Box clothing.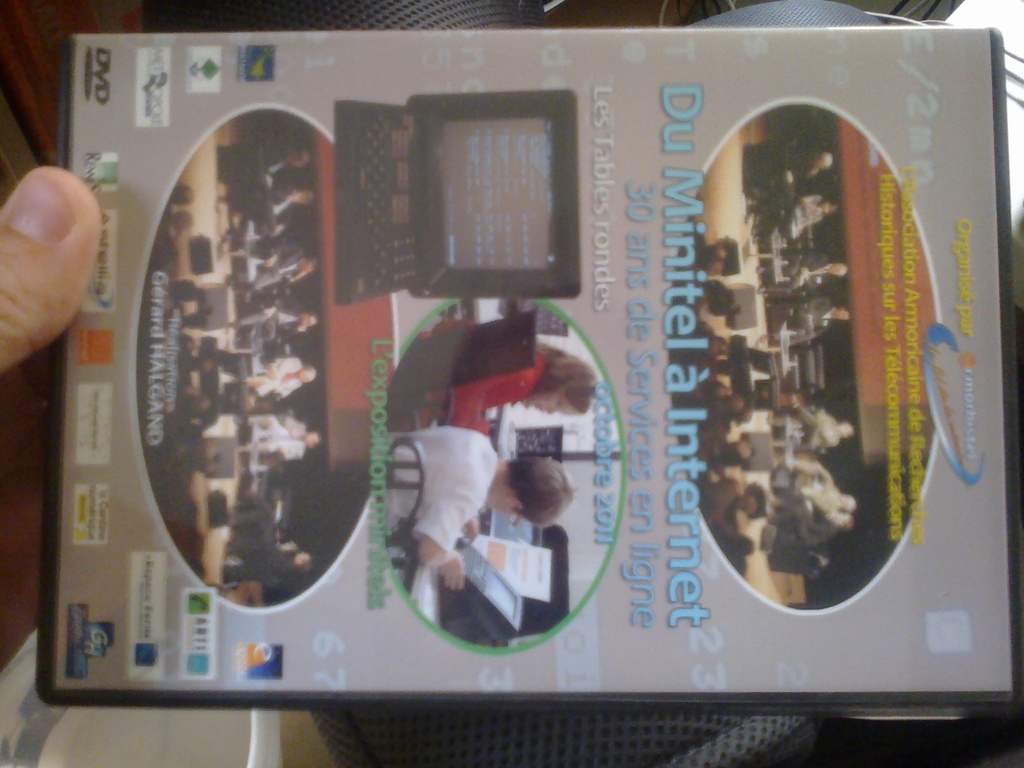
box(241, 497, 294, 575).
